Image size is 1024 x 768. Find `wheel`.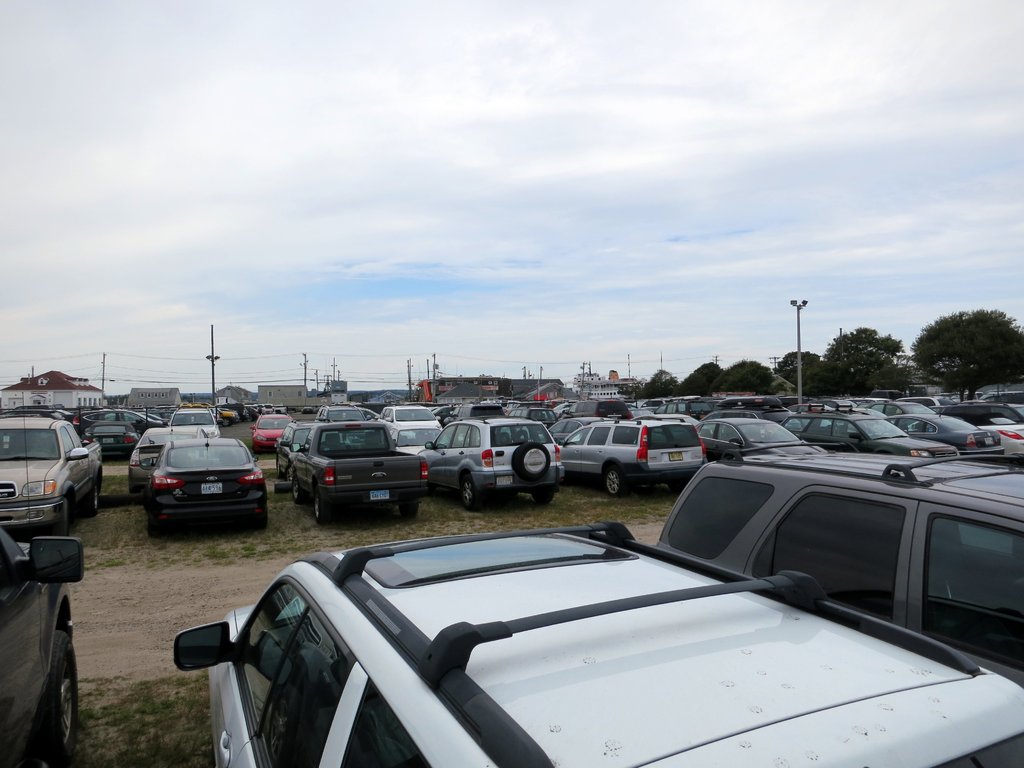
(left=509, top=436, right=552, bottom=481).
